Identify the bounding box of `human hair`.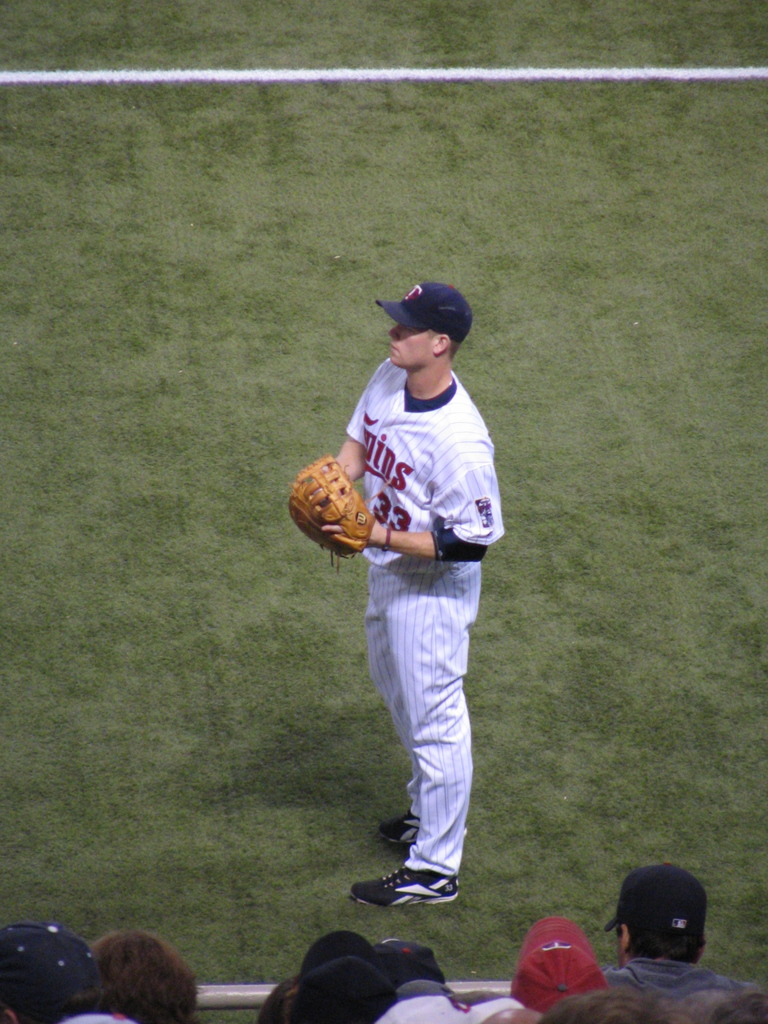
{"left": 541, "top": 980, "right": 670, "bottom": 1023}.
